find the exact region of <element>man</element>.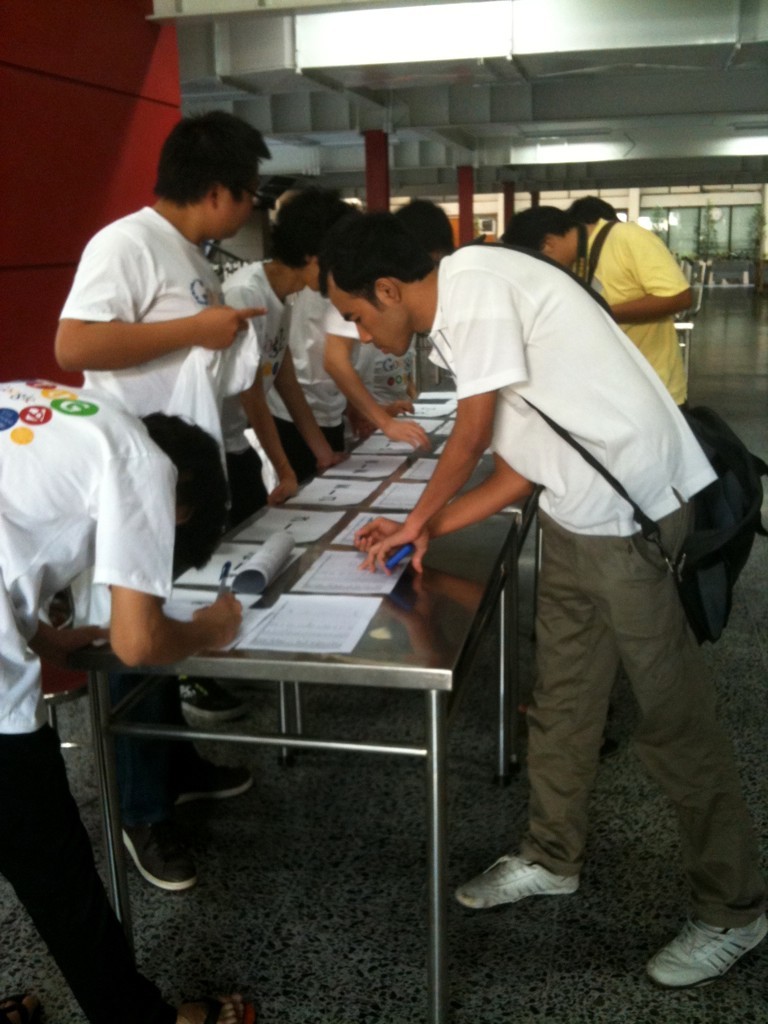
Exact region: 227 187 353 495.
